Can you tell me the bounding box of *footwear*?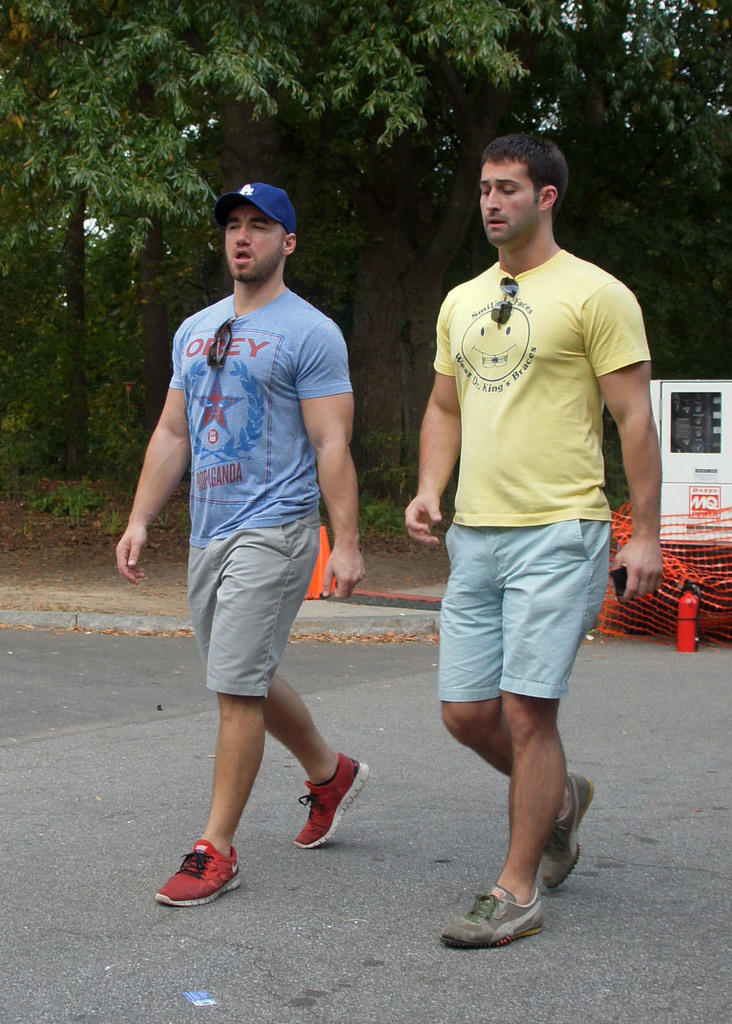
box(292, 754, 371, 850).
